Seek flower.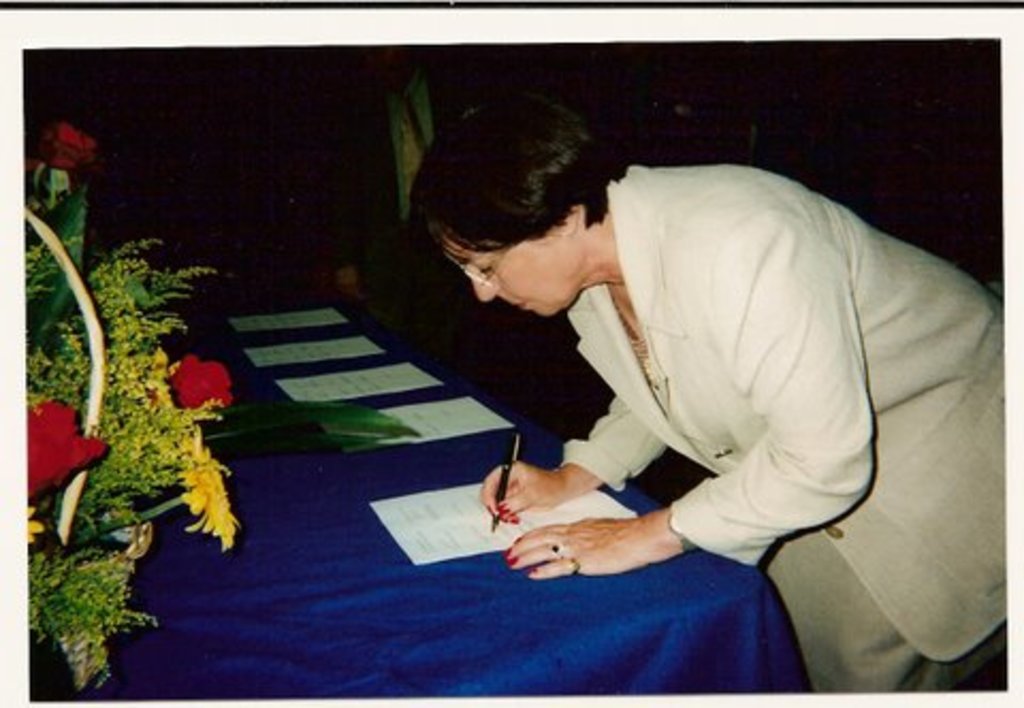
bbox(36, 122, 90, 179).
